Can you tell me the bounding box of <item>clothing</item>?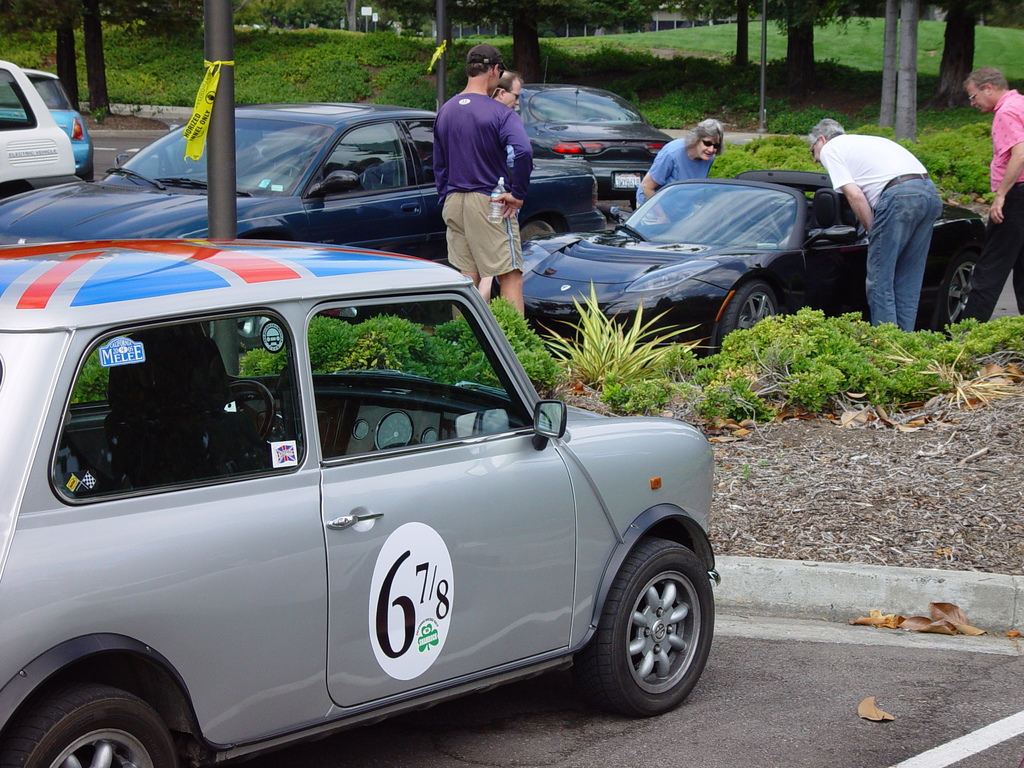
<region>507, 151, 520, 214</region>.
